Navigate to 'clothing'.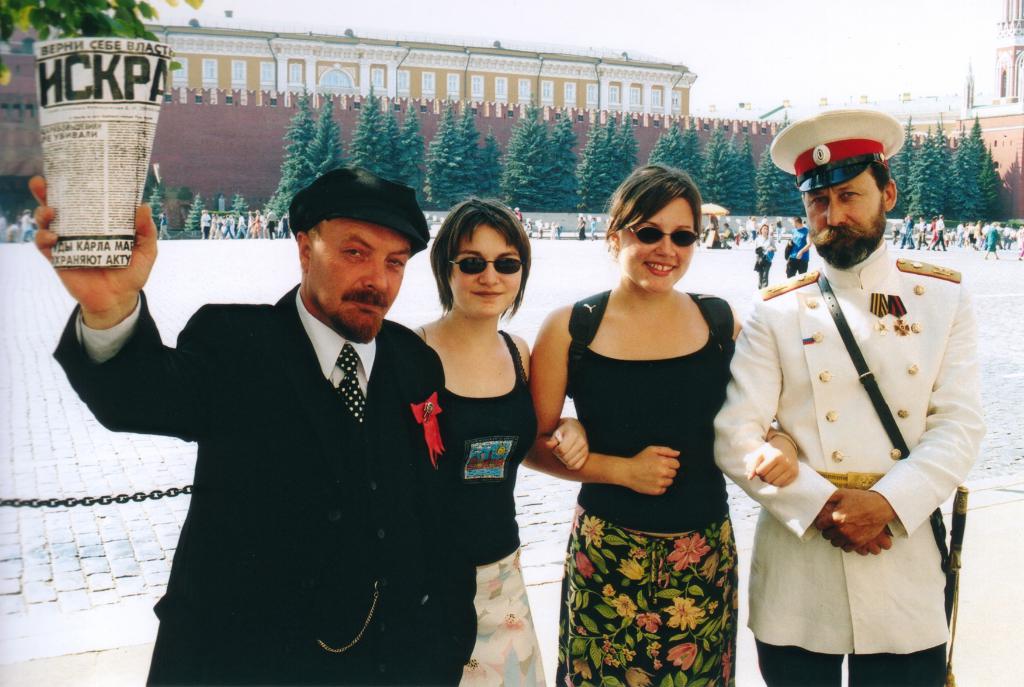
Navigation target: 781/225/805/282.
